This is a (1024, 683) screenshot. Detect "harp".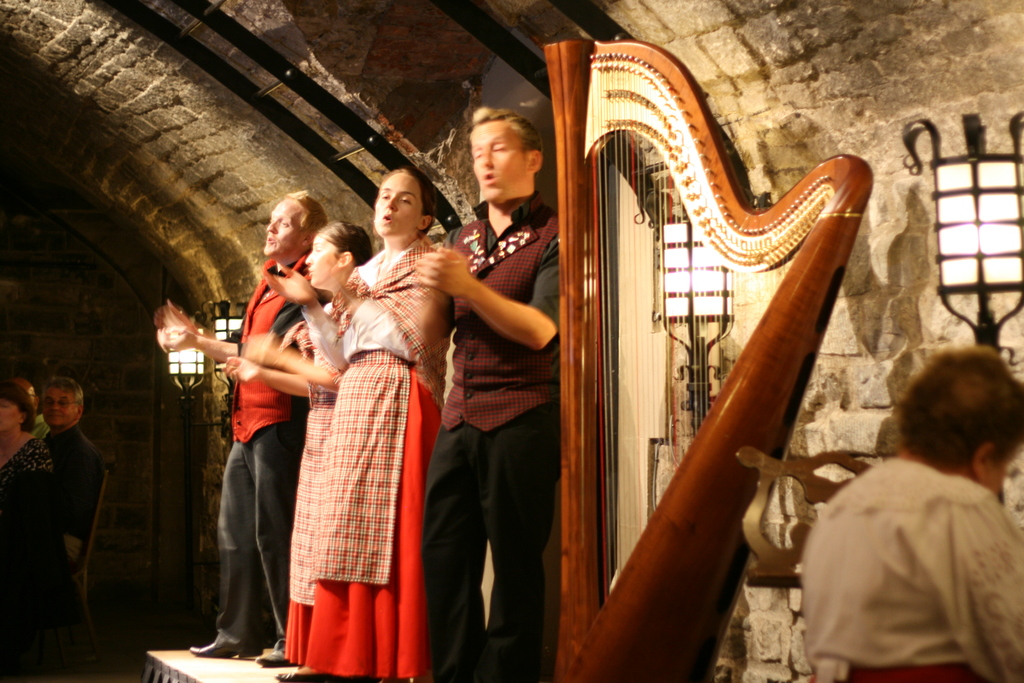
<box>540,42,875,682</box>.
